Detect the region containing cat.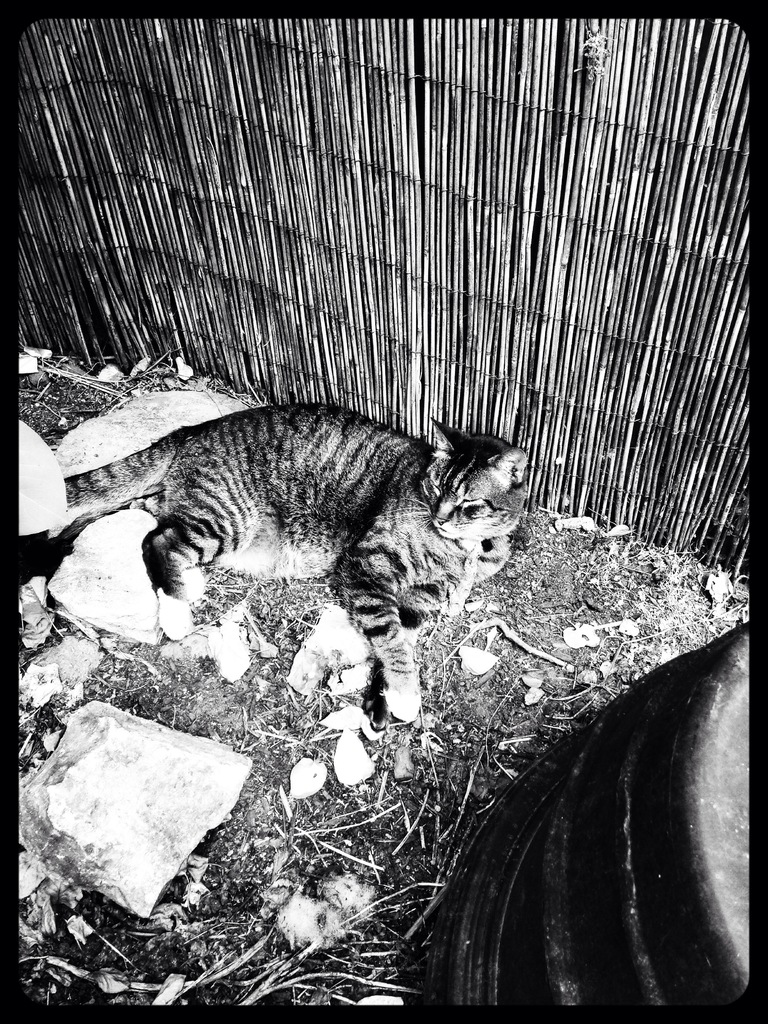
[65, 403, 532, 723].
